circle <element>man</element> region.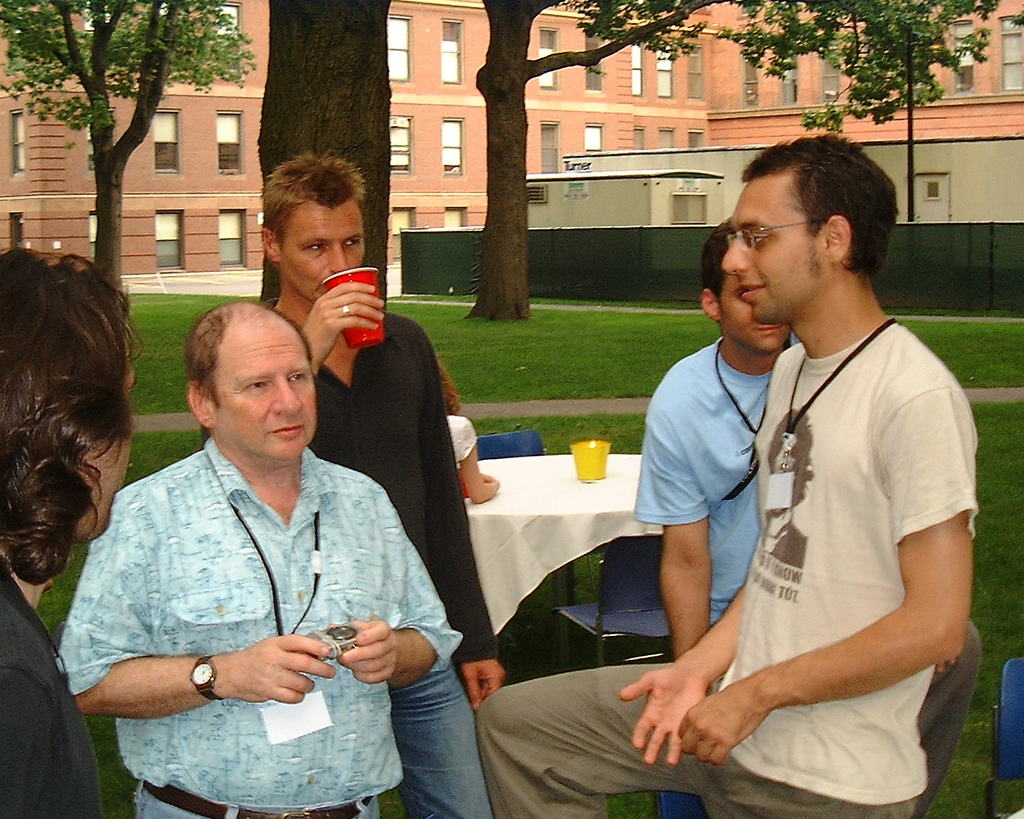
Region: (x1=200, y1=153, x2=505, y2=818).
